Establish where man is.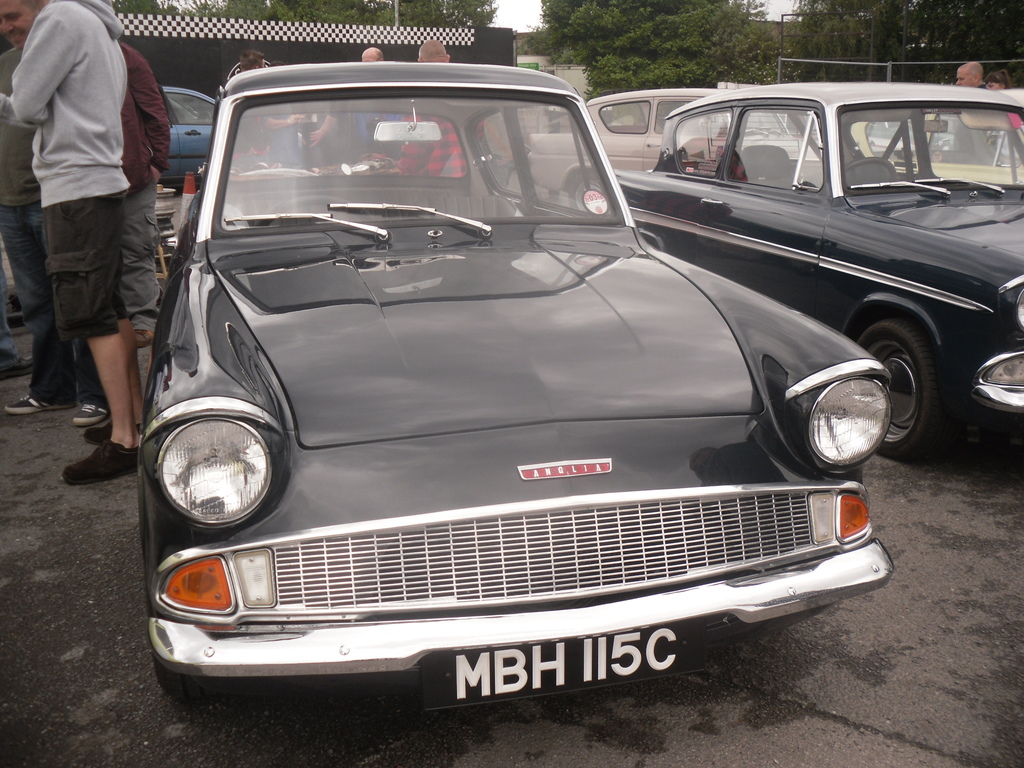
Established at {"x1": 387, "y1": 40, "x2": 500, "y2": 208}.
